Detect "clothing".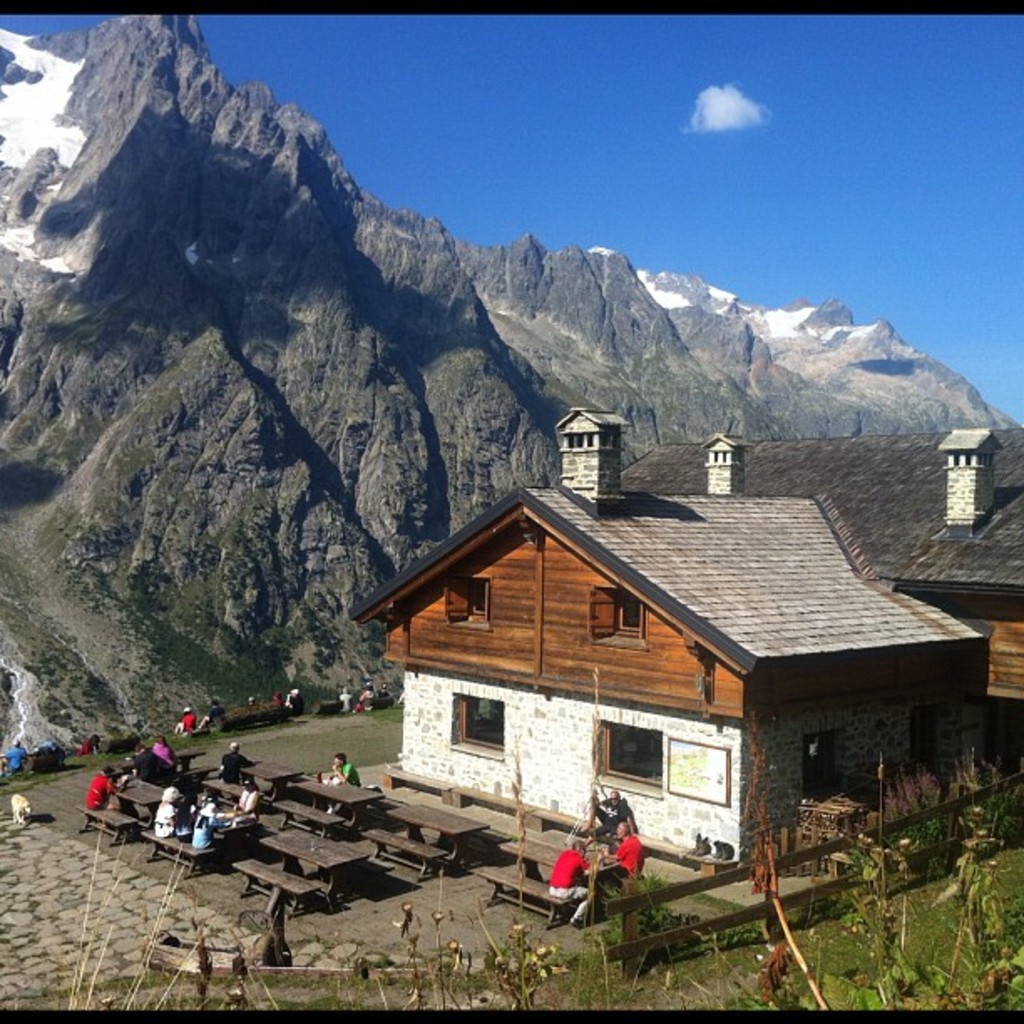
Detected at x1=550, y1=847, x2=596, y2=917.
